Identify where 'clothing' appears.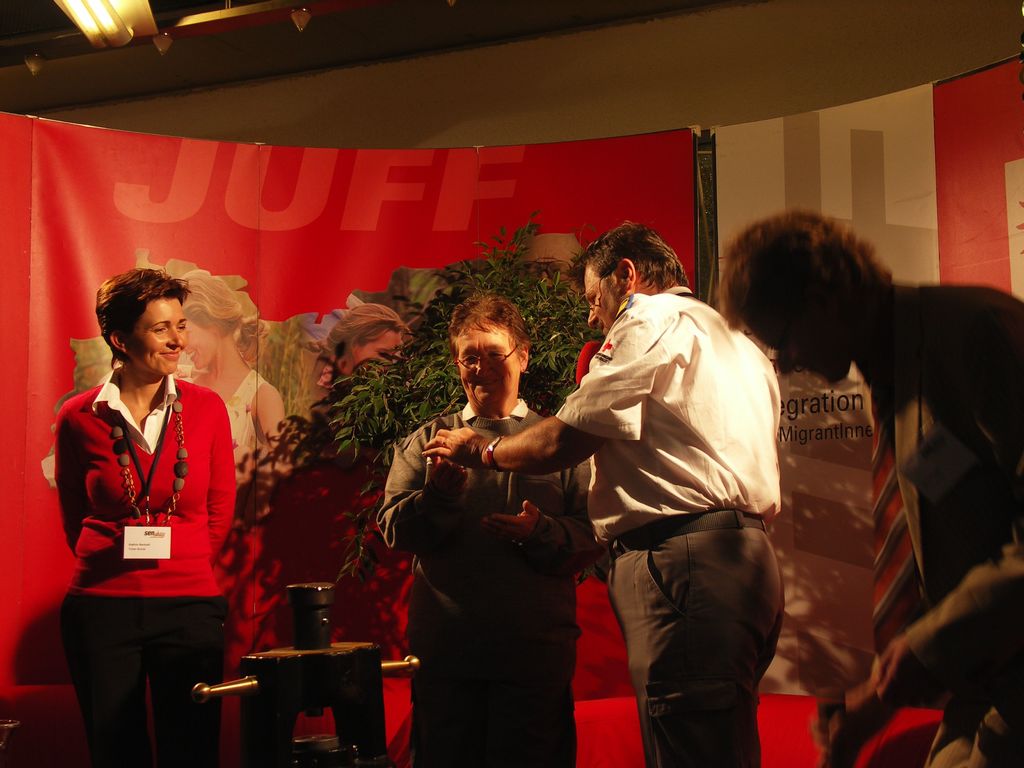
Appears at pyautogui.locateOnScreen(41, 324, 225, 599).
